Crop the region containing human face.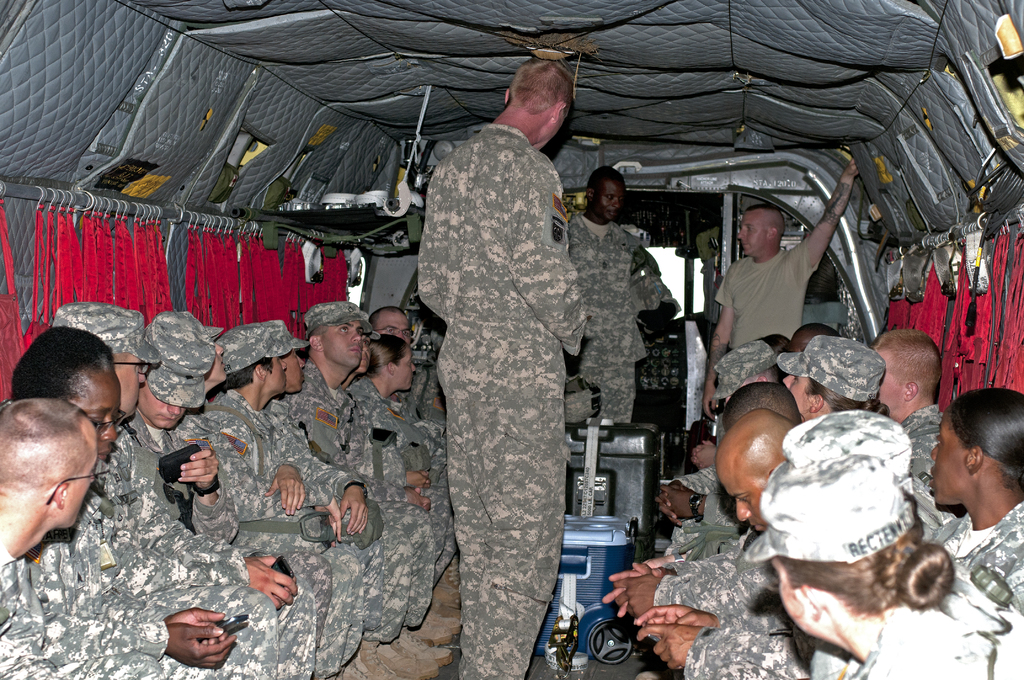
Crop region: <bbox>596, 182, 627, 220</bbox>.
